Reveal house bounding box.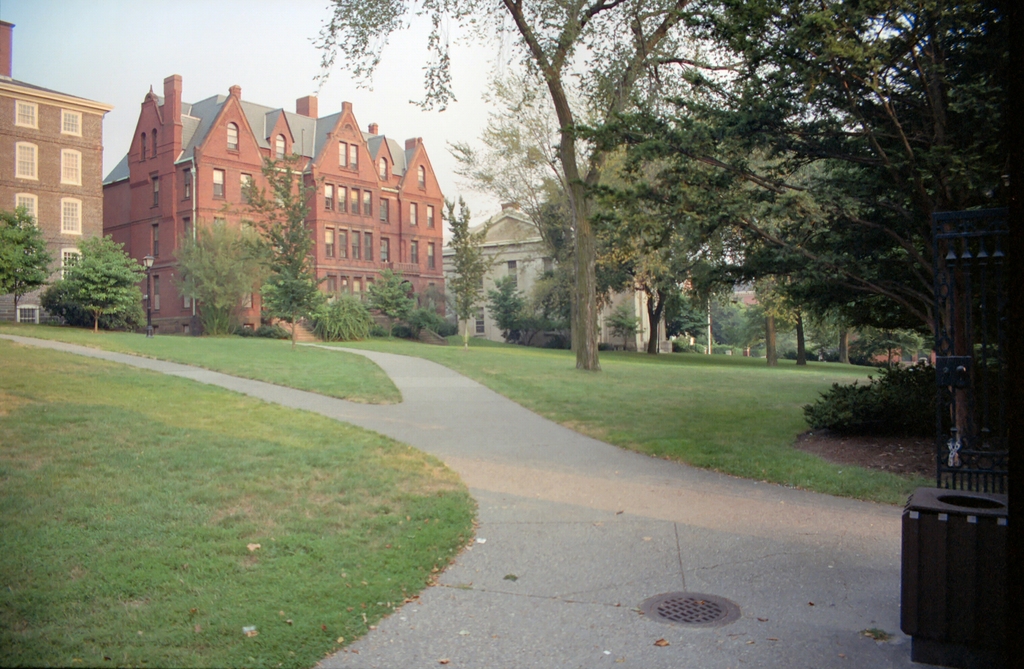
Revealed: (x1=102, y1=62, x2=444, y2=336).
